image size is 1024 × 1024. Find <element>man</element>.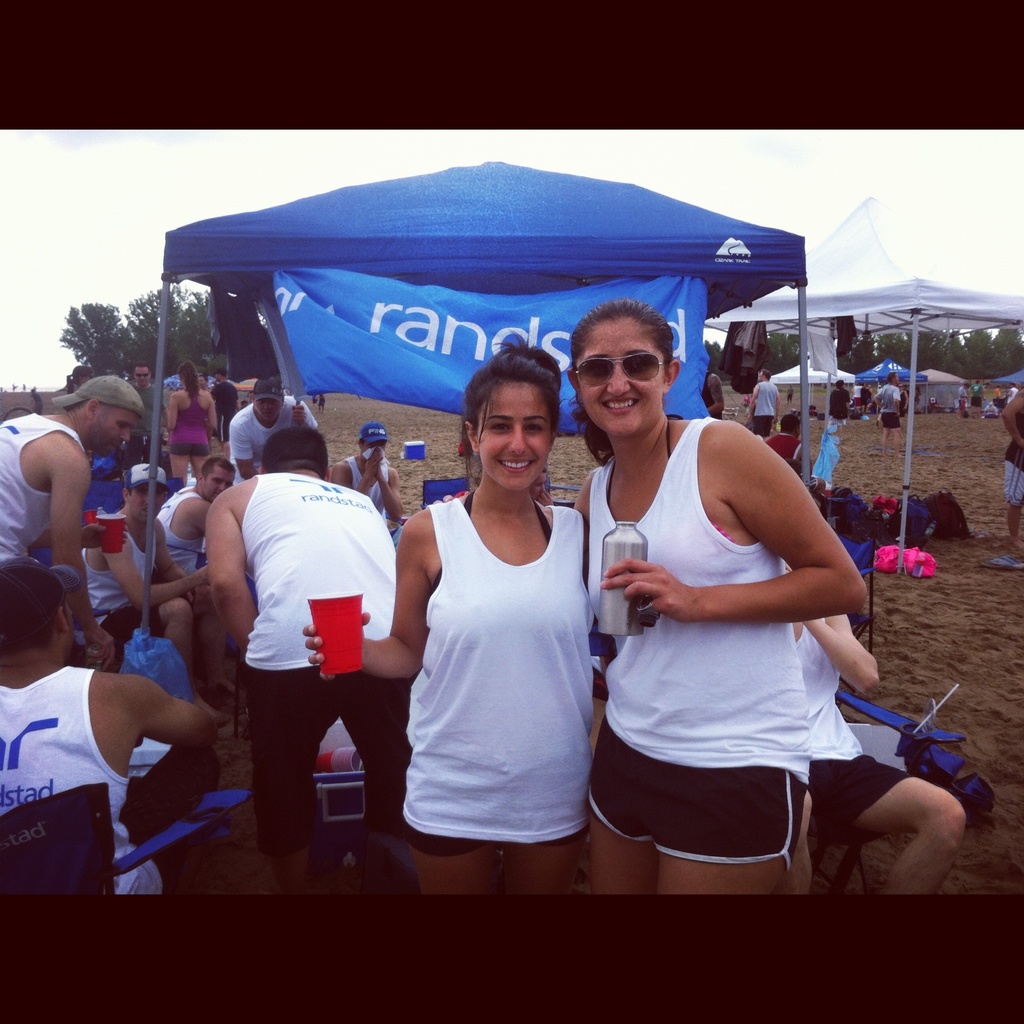
locate(134, 360, 172, 470).
